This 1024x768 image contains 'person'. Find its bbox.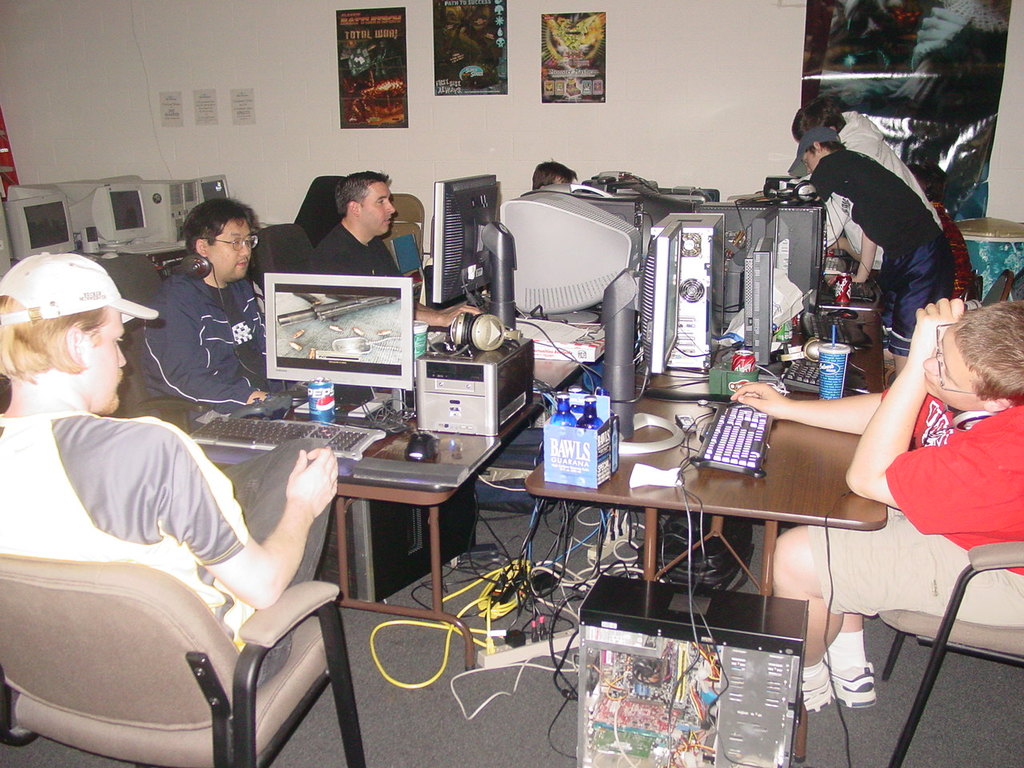
x1=145 y1=206 x2=285 y2=416.
